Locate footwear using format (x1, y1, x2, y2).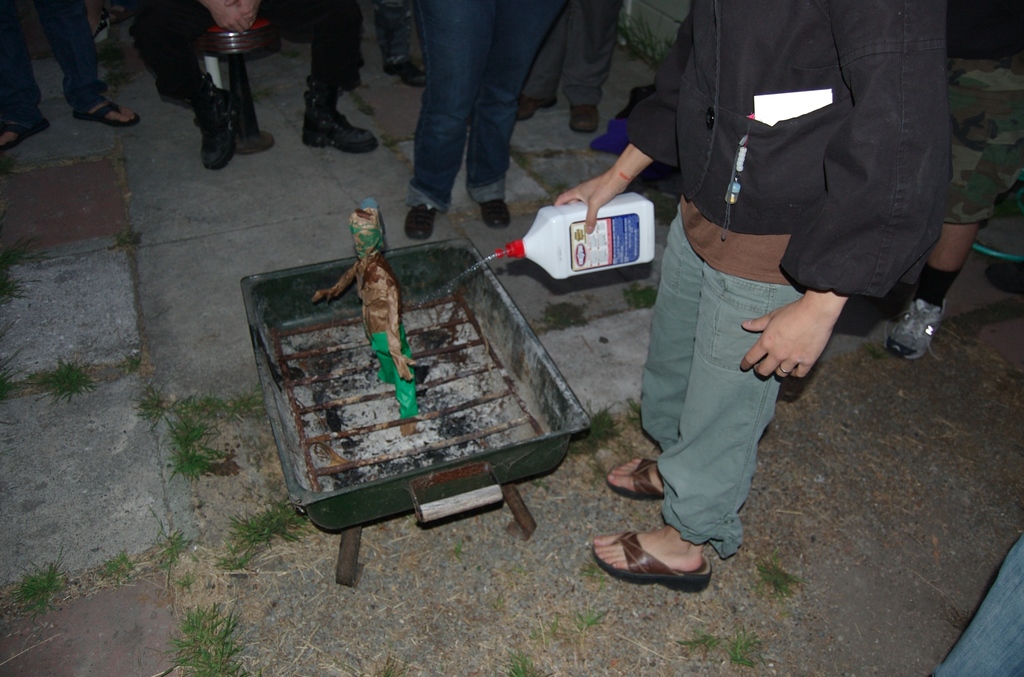
(893, 287, 955, 362).
